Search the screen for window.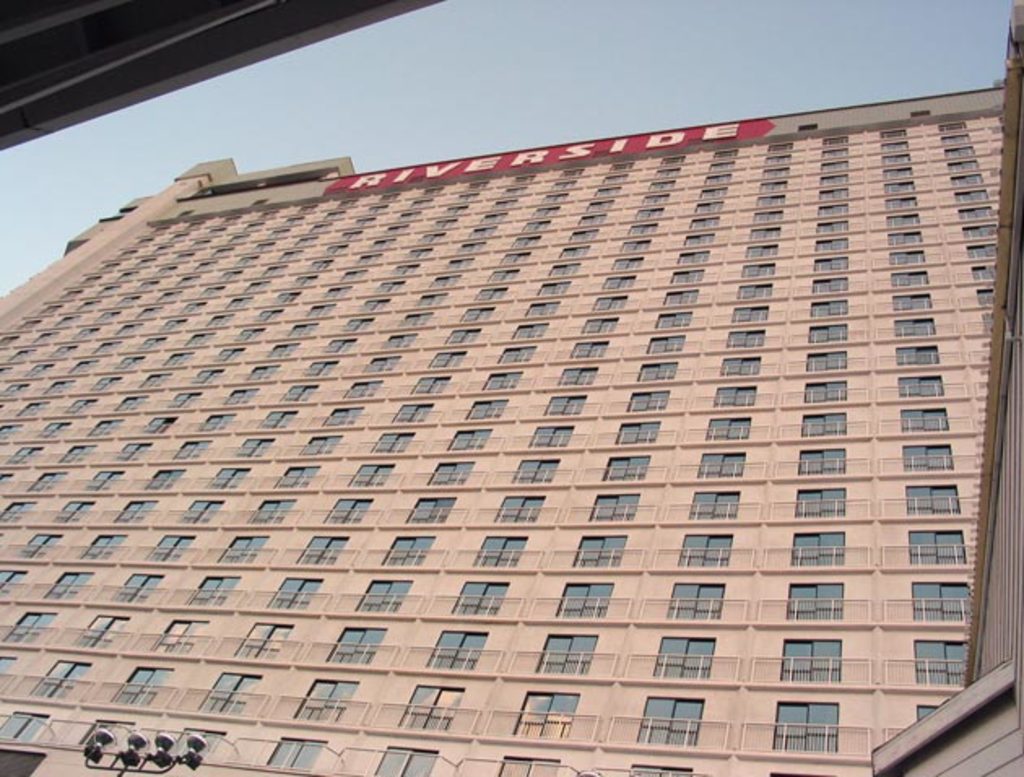
Found at Rect(297, 538, 346, 564).
